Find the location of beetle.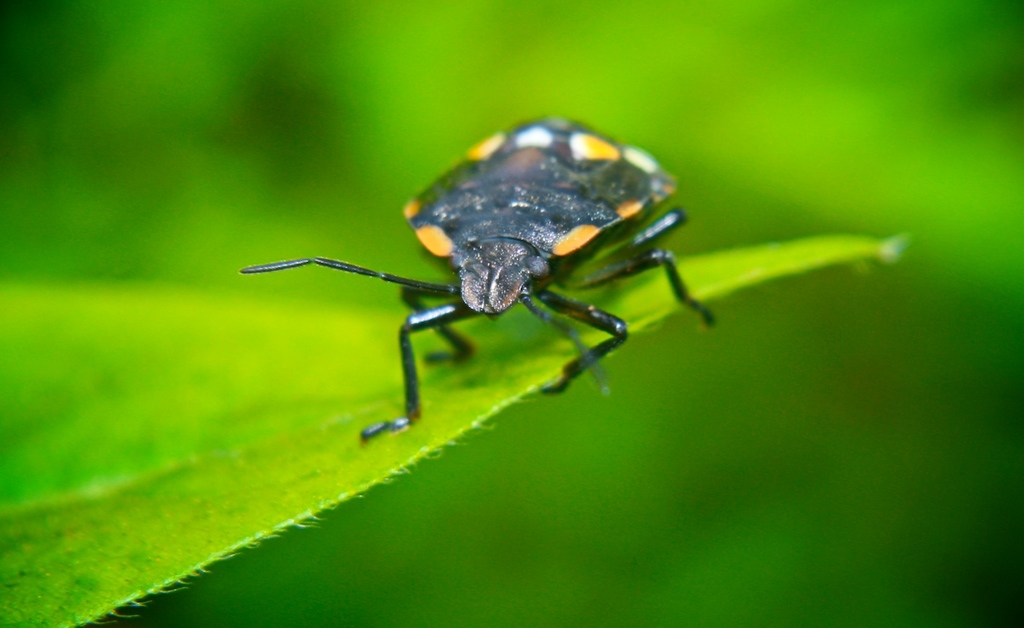
Location: {"left": 237, "top": 108, "right": 718, "bottom": 451}.
